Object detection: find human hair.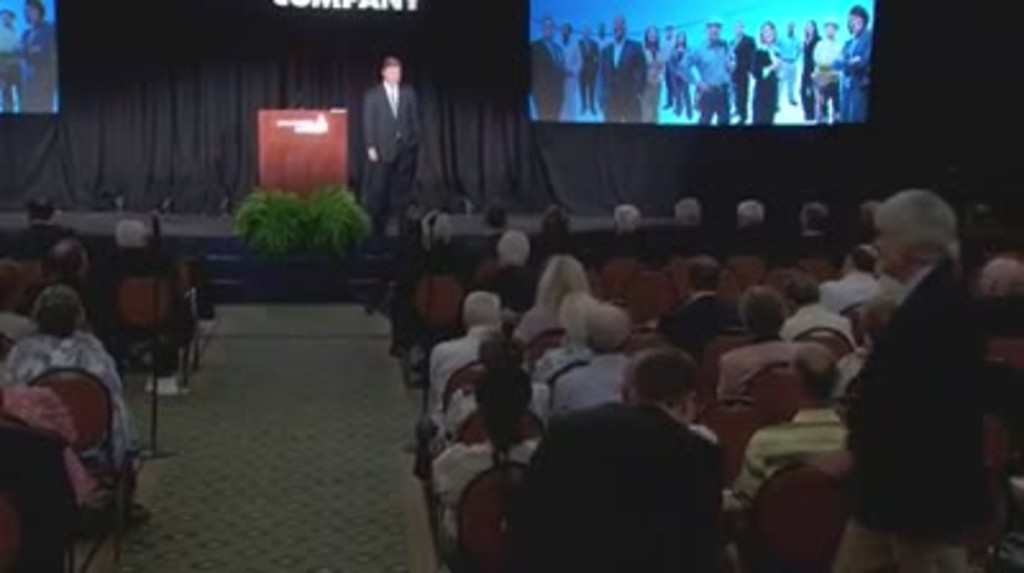
bbox=(684, 253, 722, 289).
